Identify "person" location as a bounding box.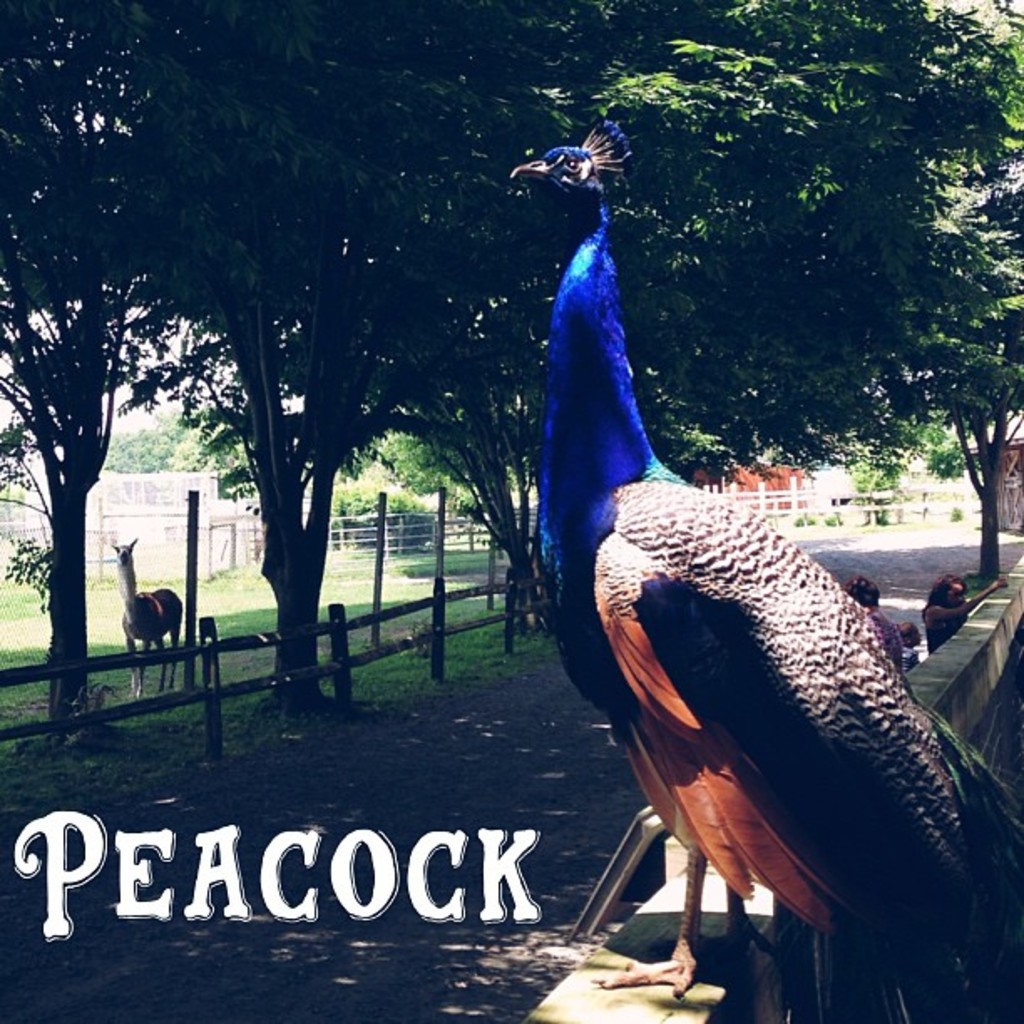
l=842, t=577, r=902, b=673.
